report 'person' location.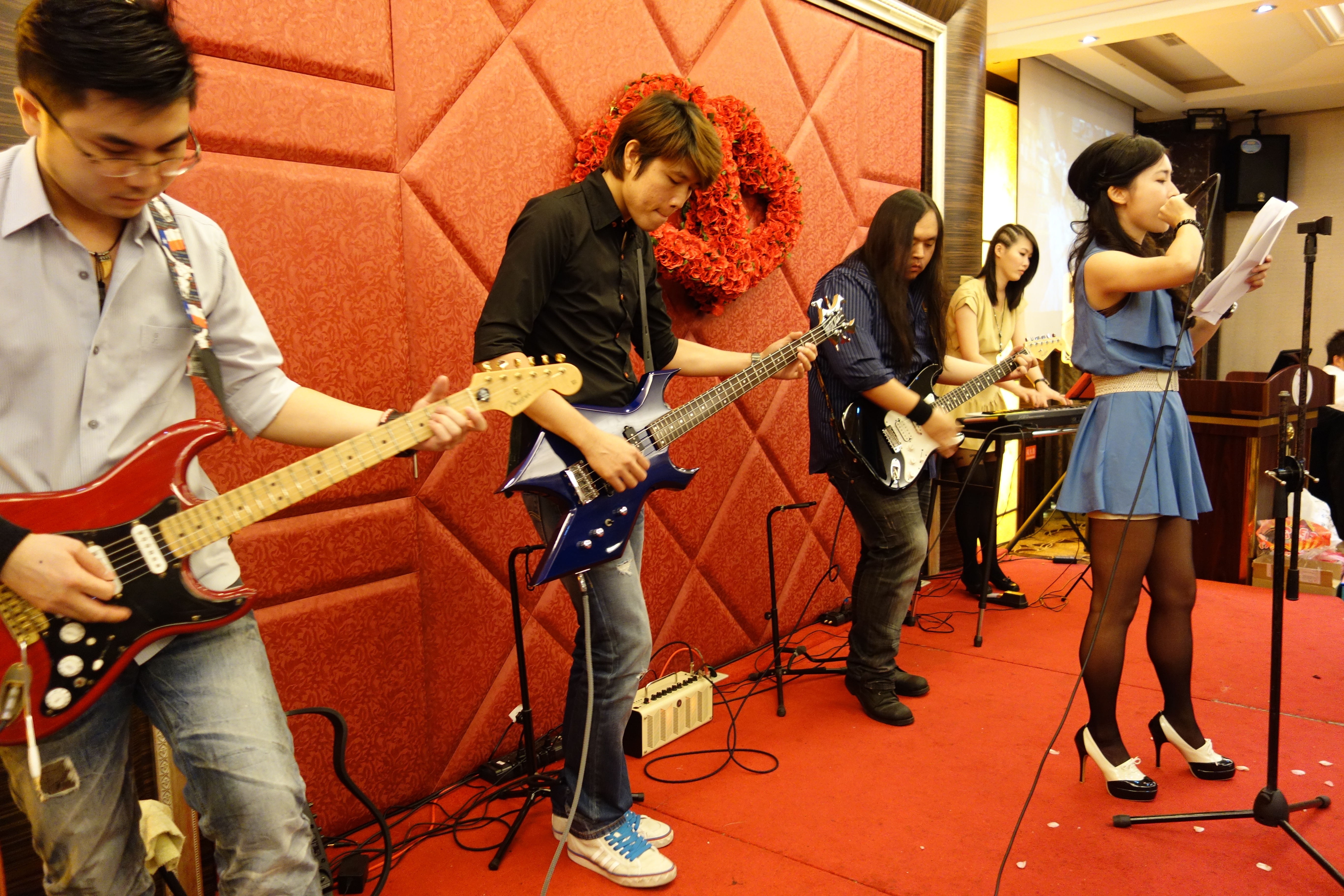
Report: 230/54/266/148.
